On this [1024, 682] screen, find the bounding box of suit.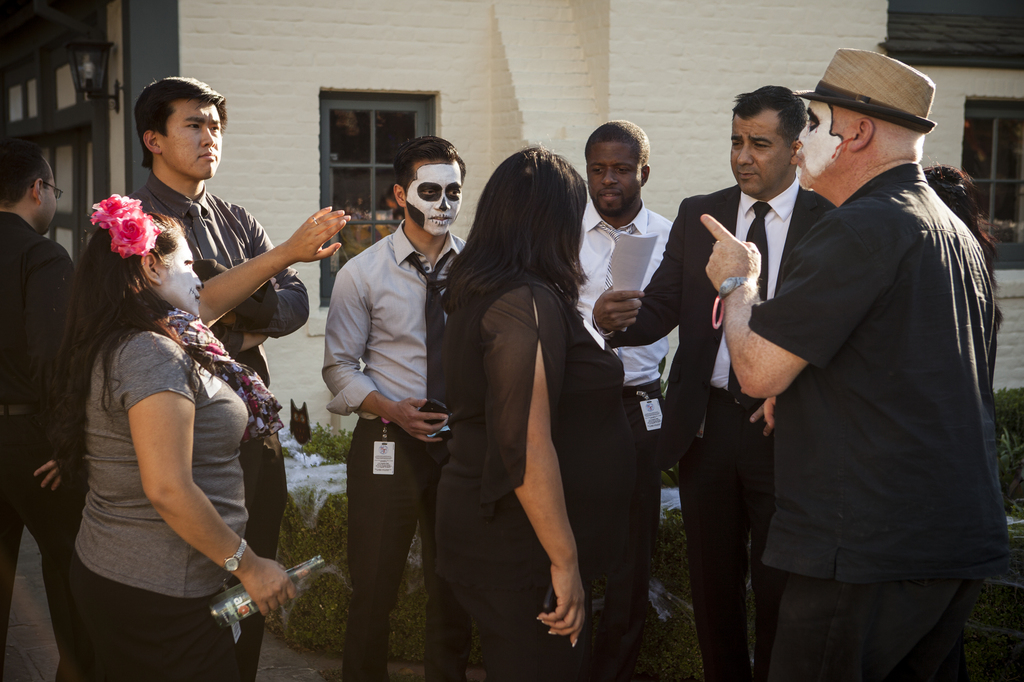
Bounding box: select_region(428, 203, 632, 652).
